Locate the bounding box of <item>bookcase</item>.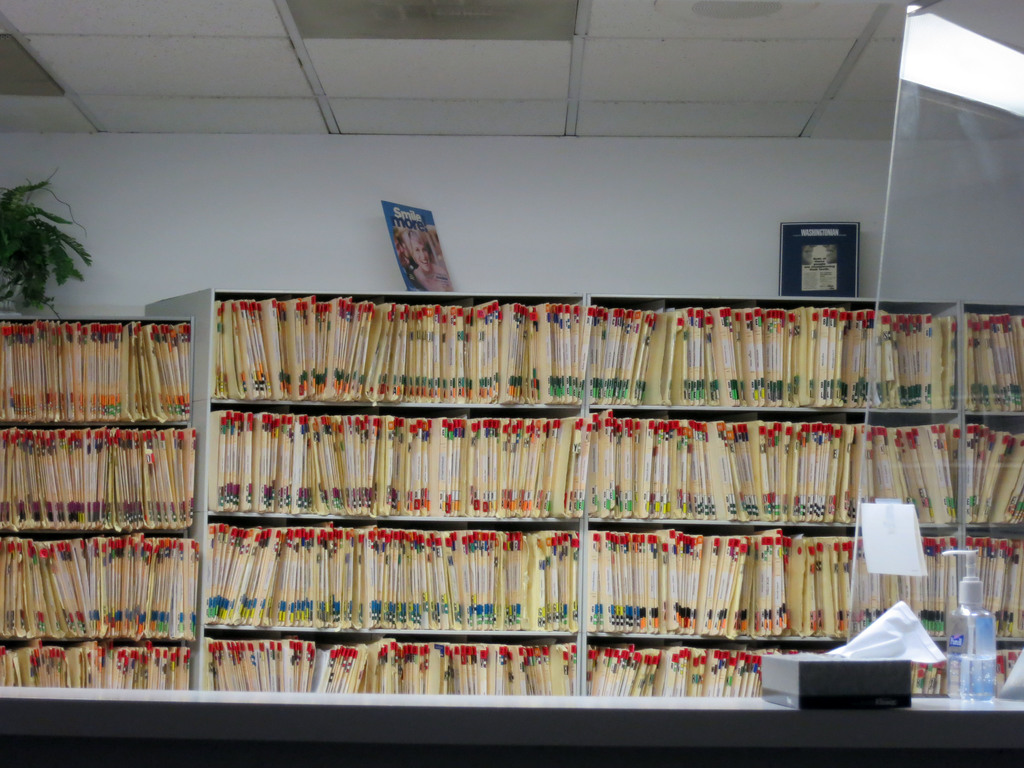
Bounding box: box=[98, 289, 1016, 724].
